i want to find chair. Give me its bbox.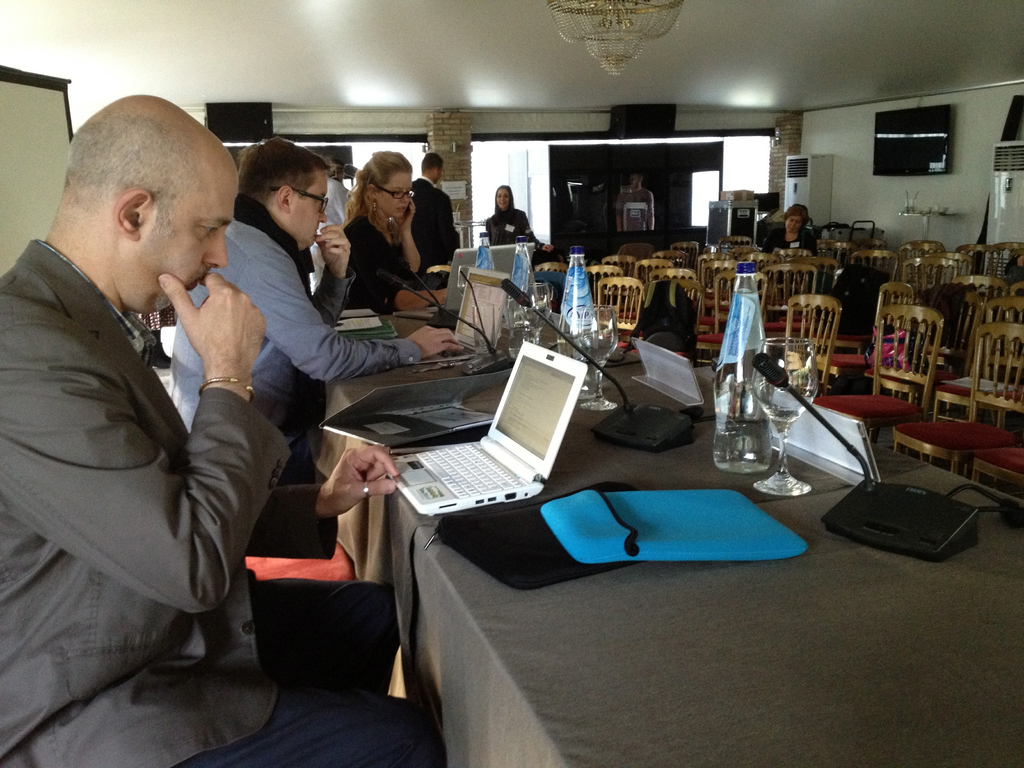
box=[653, 245, 691, 260].
